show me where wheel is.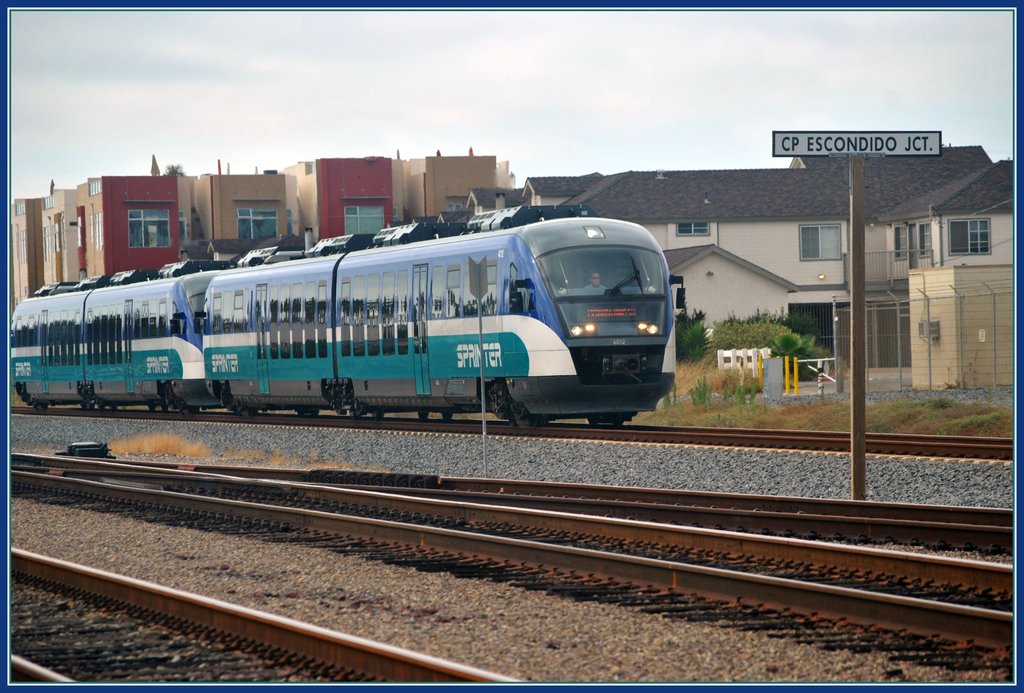
wheel is at <region>244, 407, 255, 416</region>.
